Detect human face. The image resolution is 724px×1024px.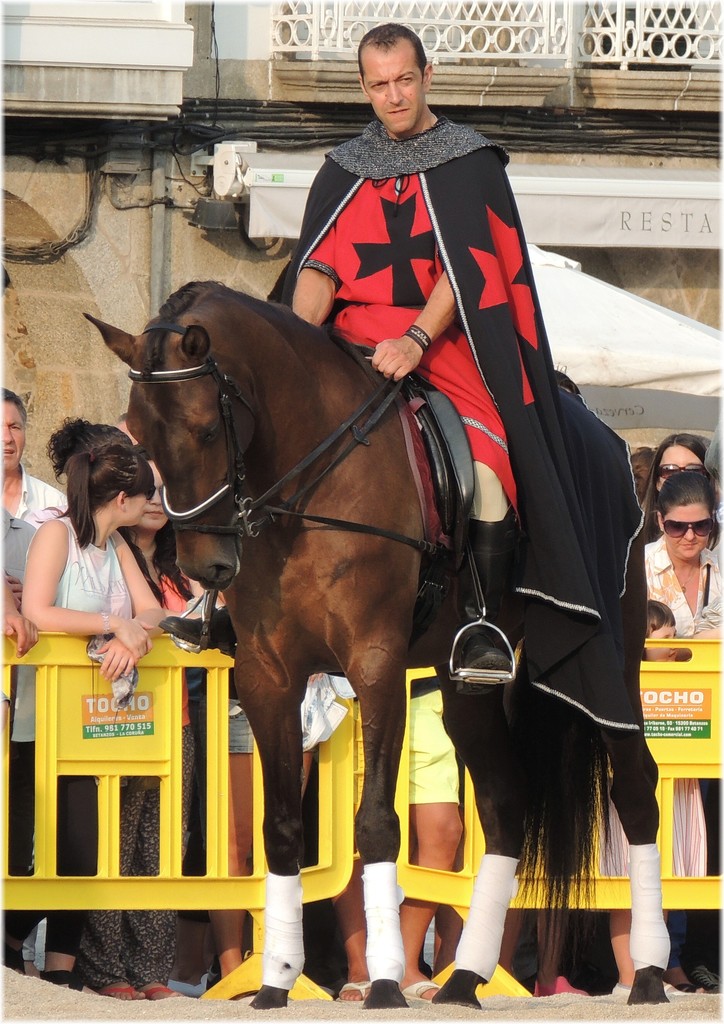
<bbox>655, 438, 705, 484</bbox>.
